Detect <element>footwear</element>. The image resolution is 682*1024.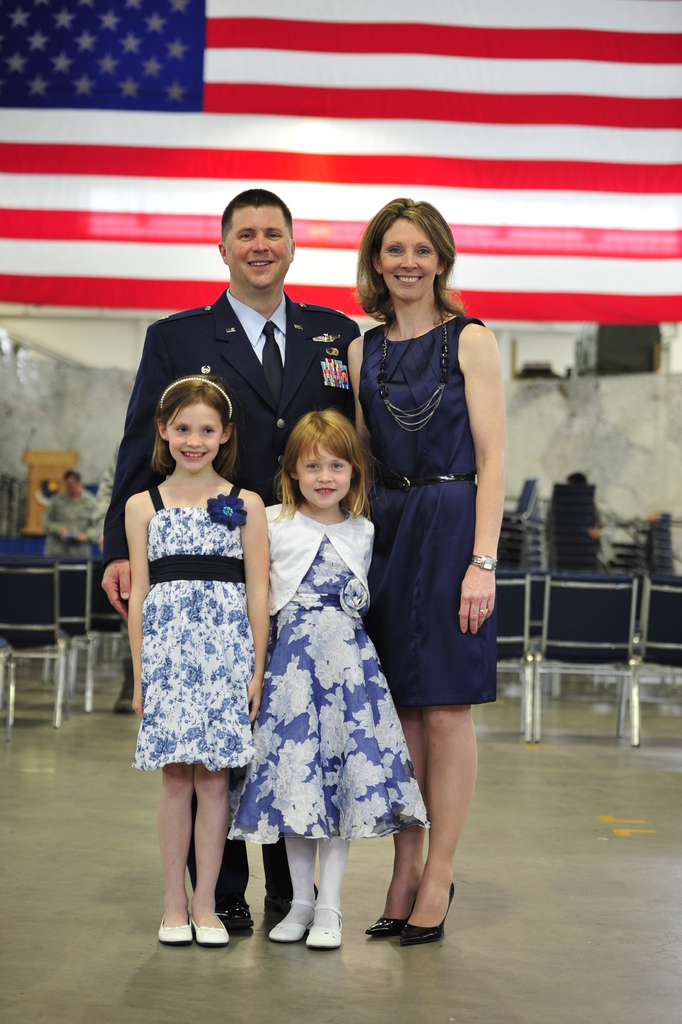
213,897,250,927.
